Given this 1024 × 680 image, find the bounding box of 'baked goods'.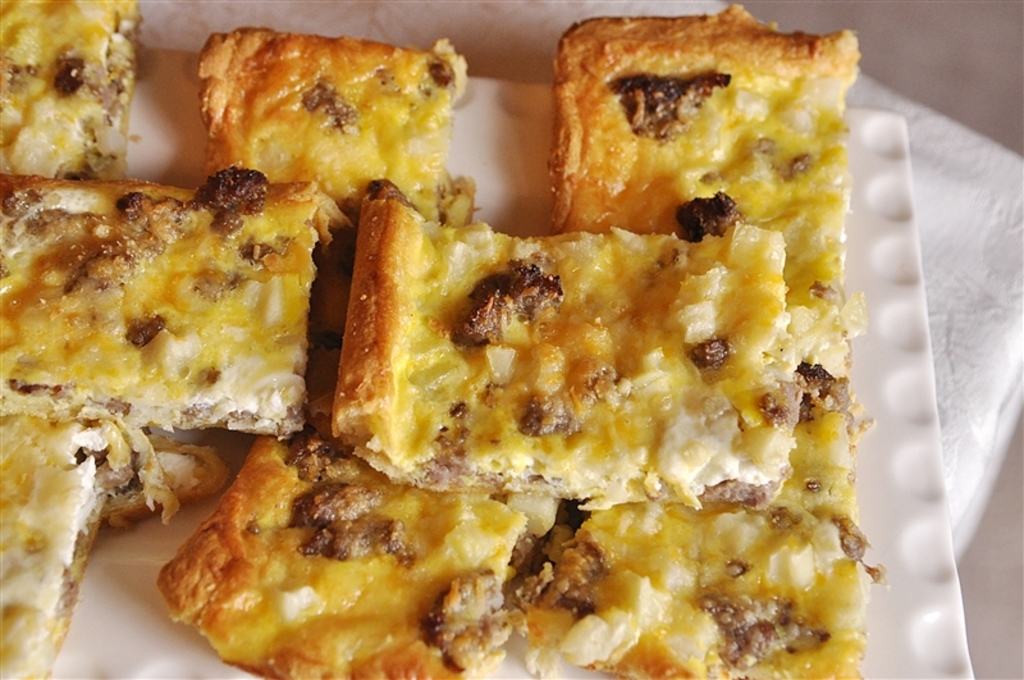
region(201, 9, 466, 215).
